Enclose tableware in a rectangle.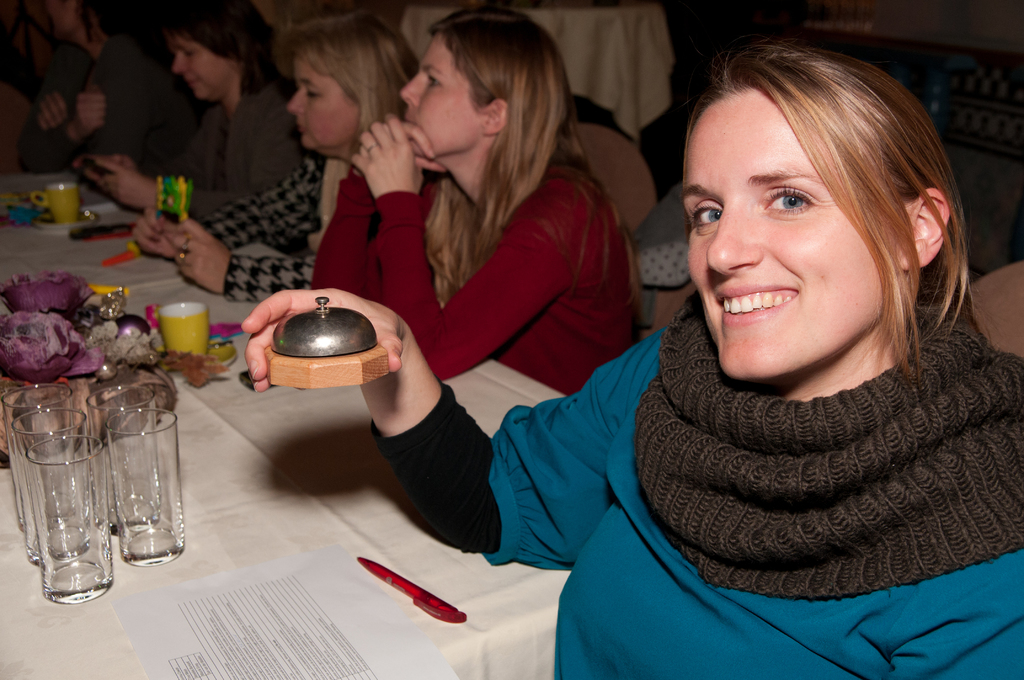
detection(10, 408, 94, 574).
